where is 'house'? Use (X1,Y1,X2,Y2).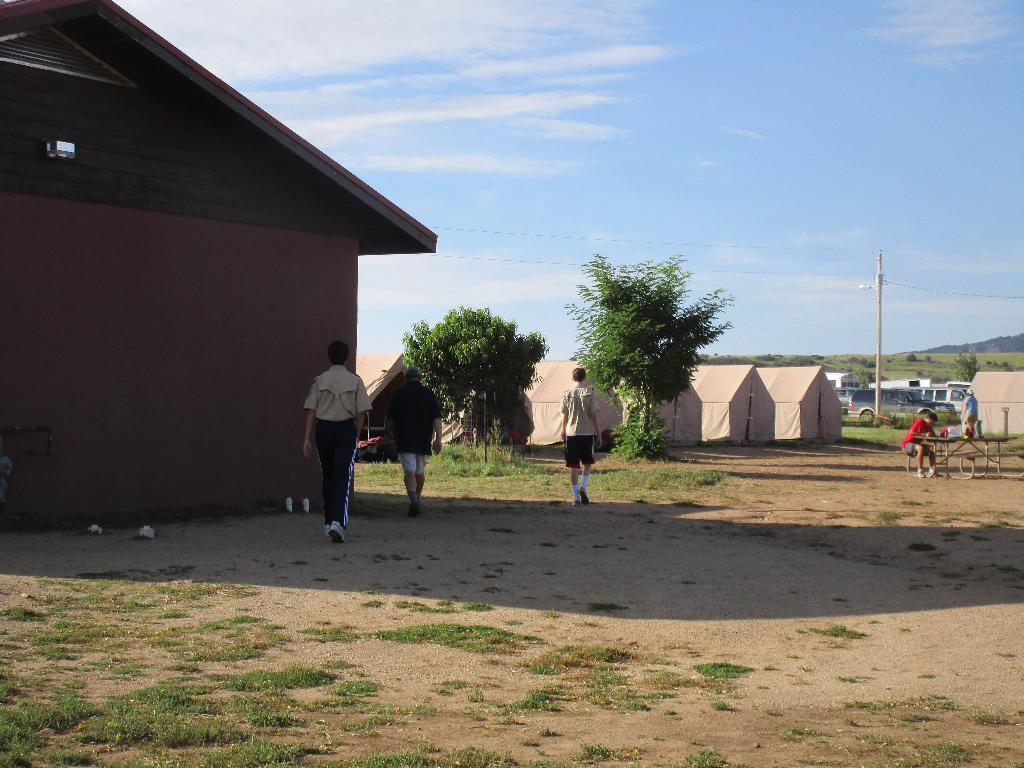
(822,369,866,394).
